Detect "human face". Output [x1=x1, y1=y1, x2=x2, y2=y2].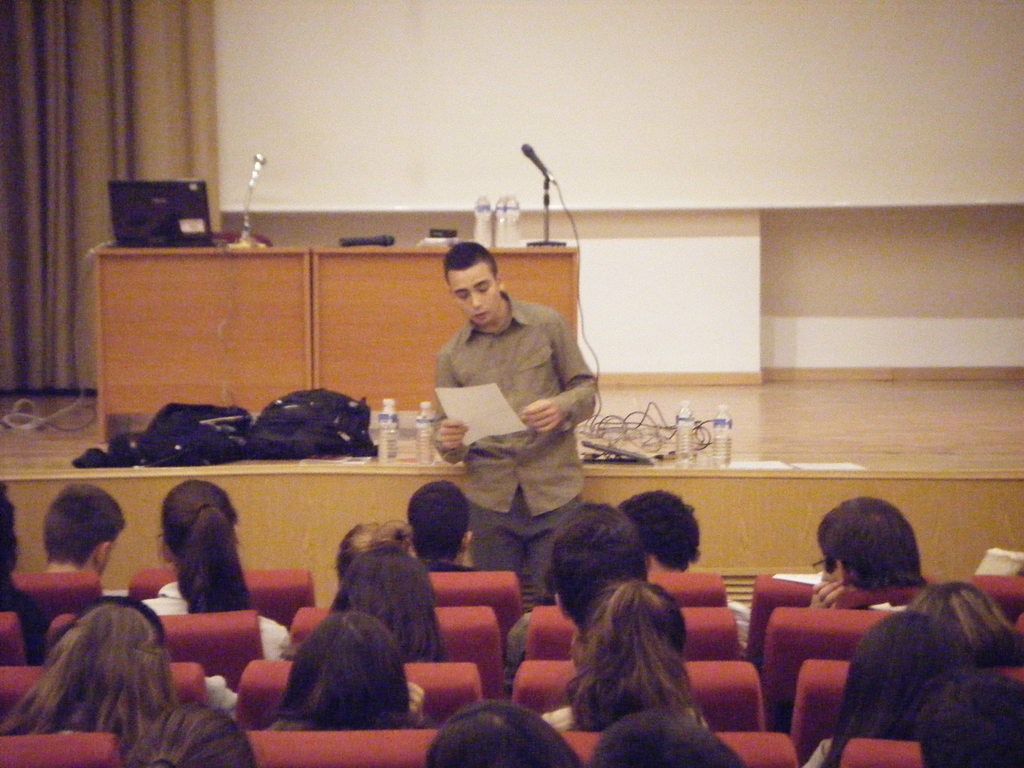
[x1=449, y1=263, x2=499, y2=330].
